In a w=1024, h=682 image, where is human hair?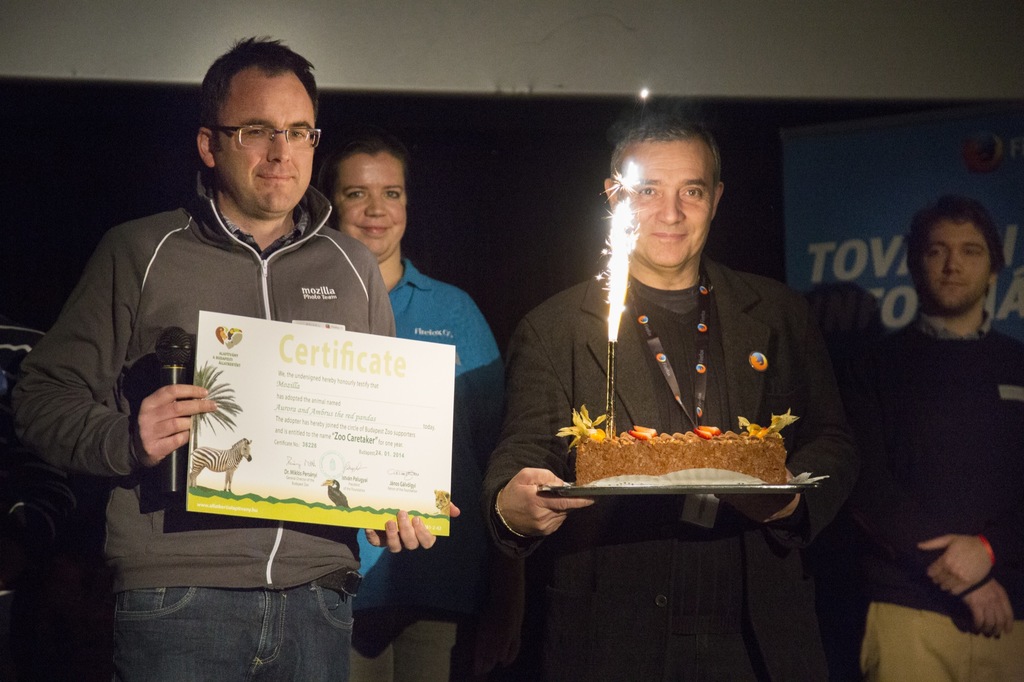
box(316, 124, 410, 230).
